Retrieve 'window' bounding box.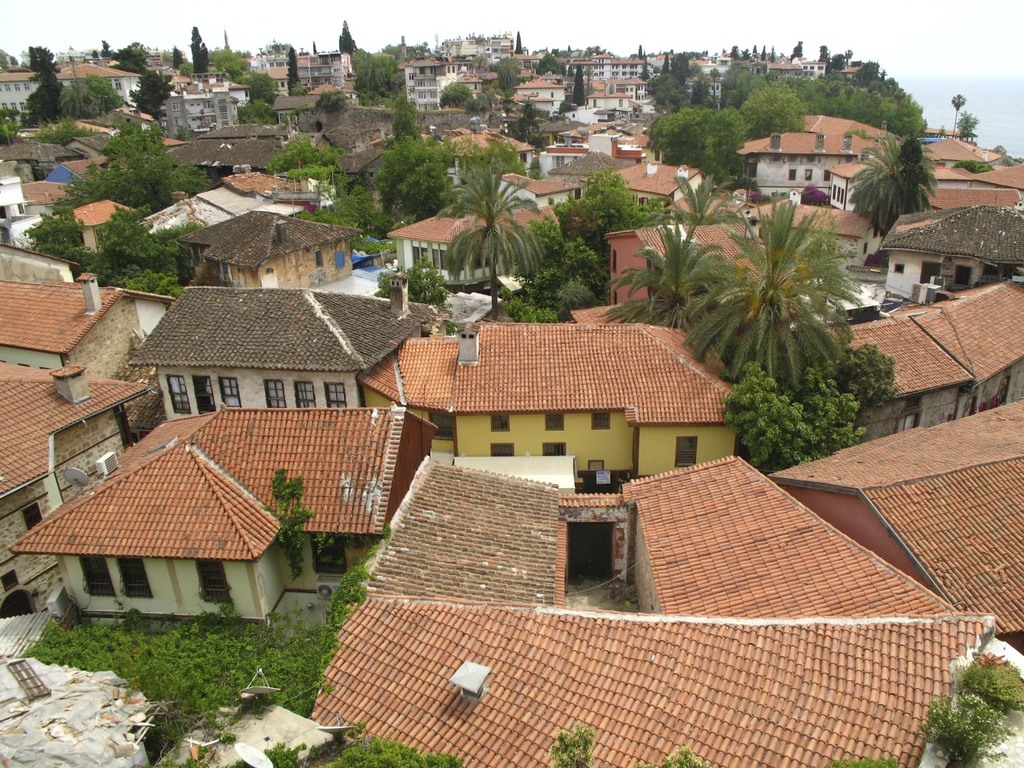
Bounding box: box=[954, 264, 974, 284].
